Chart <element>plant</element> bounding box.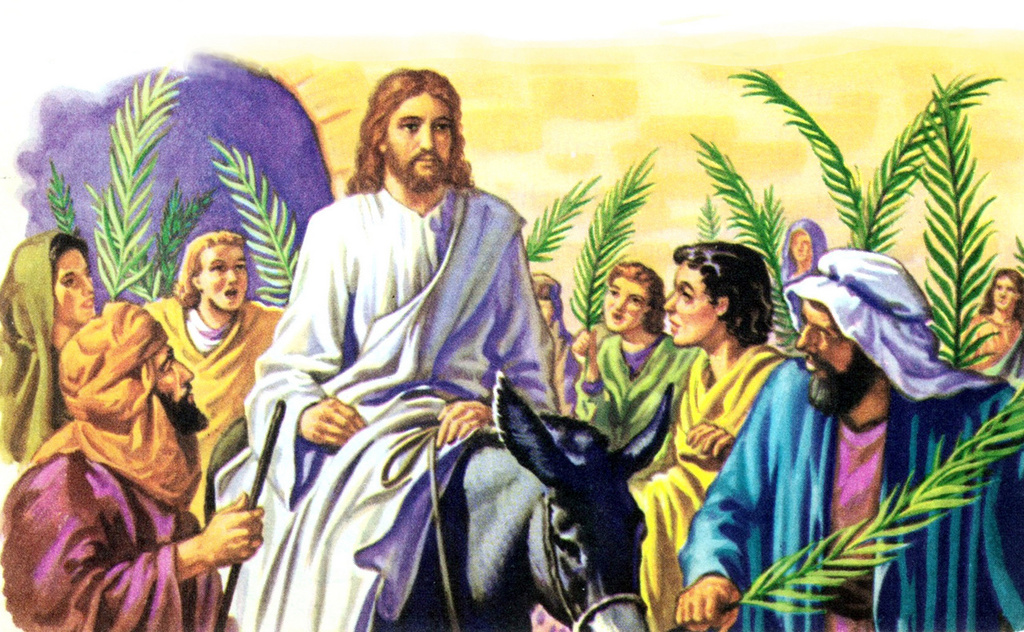
Charted: <box>646,376,1023,631</box>.
